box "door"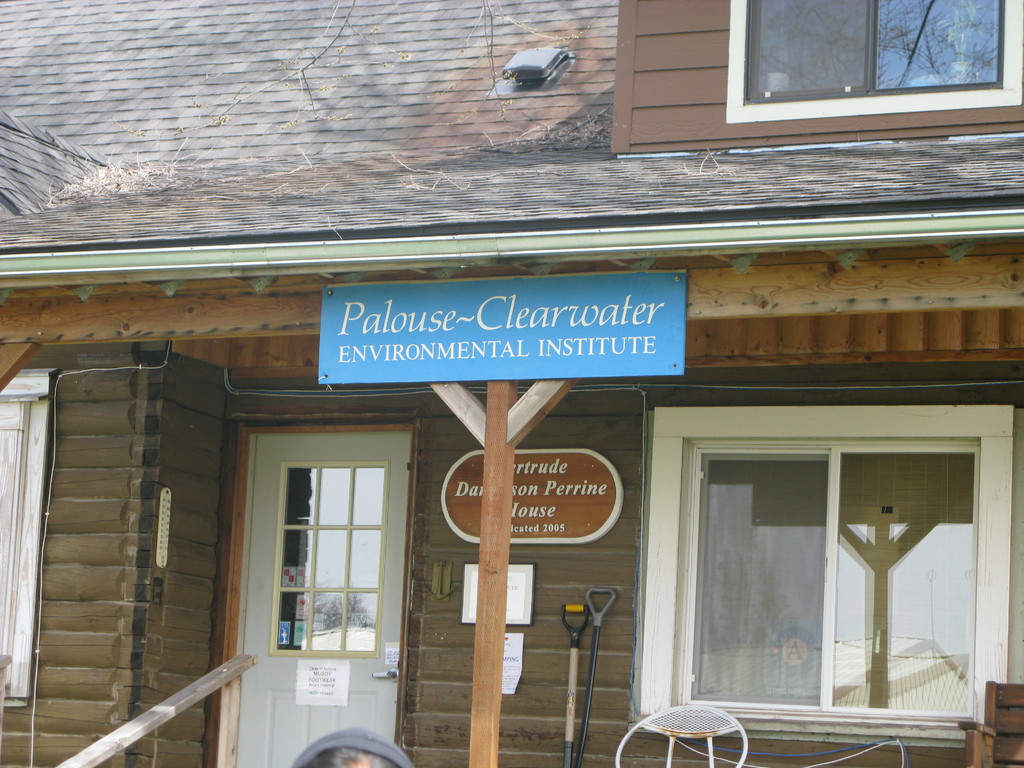
bbox(217, 394, 408, 748)
